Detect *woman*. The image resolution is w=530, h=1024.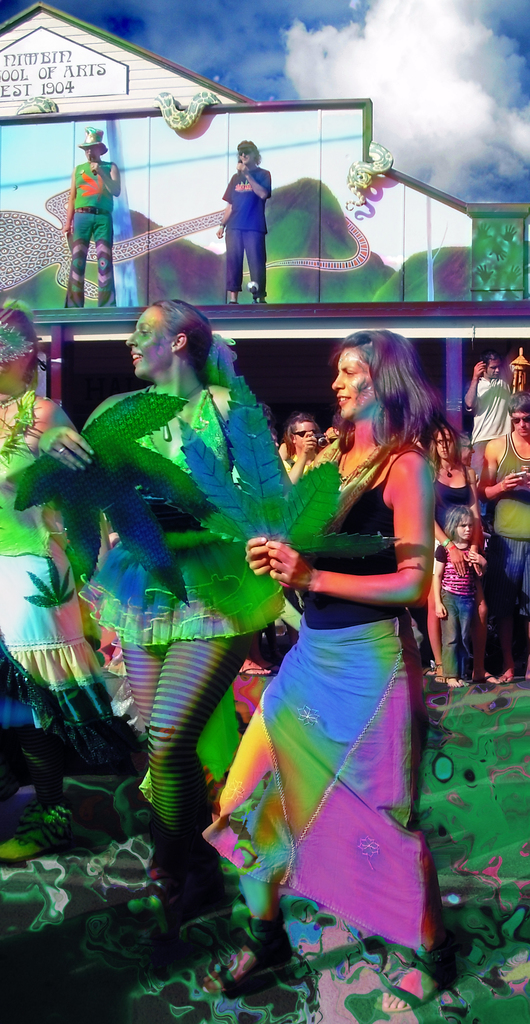
428/419/502/684.
